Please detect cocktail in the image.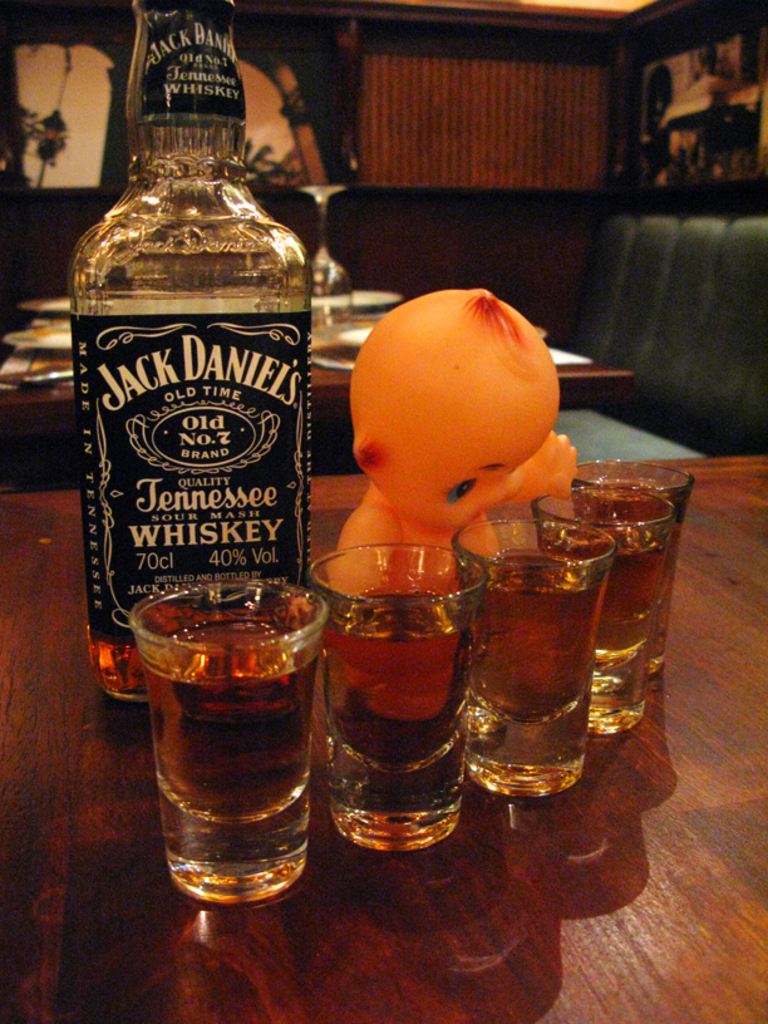
<bbox>312, 537, 489, 860</bbox>.
